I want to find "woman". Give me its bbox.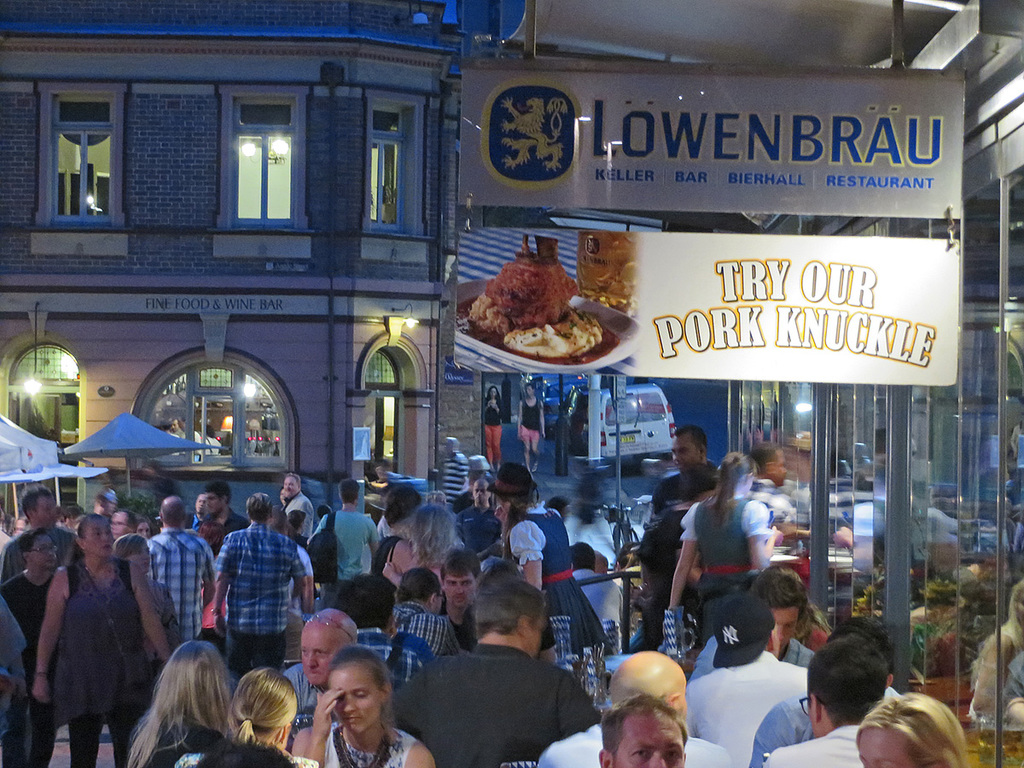
Rect(106, 533, 183, 759).
